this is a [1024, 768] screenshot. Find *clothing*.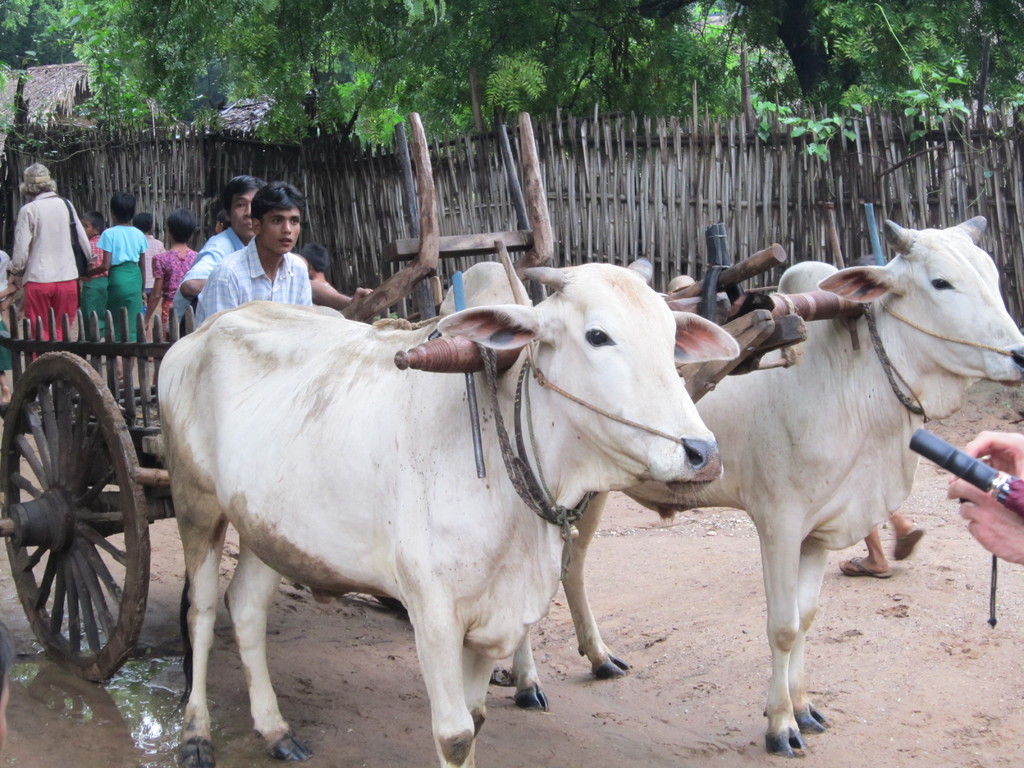
Bounding box: (x1=197, y1=237, x2=312, y2=322).
